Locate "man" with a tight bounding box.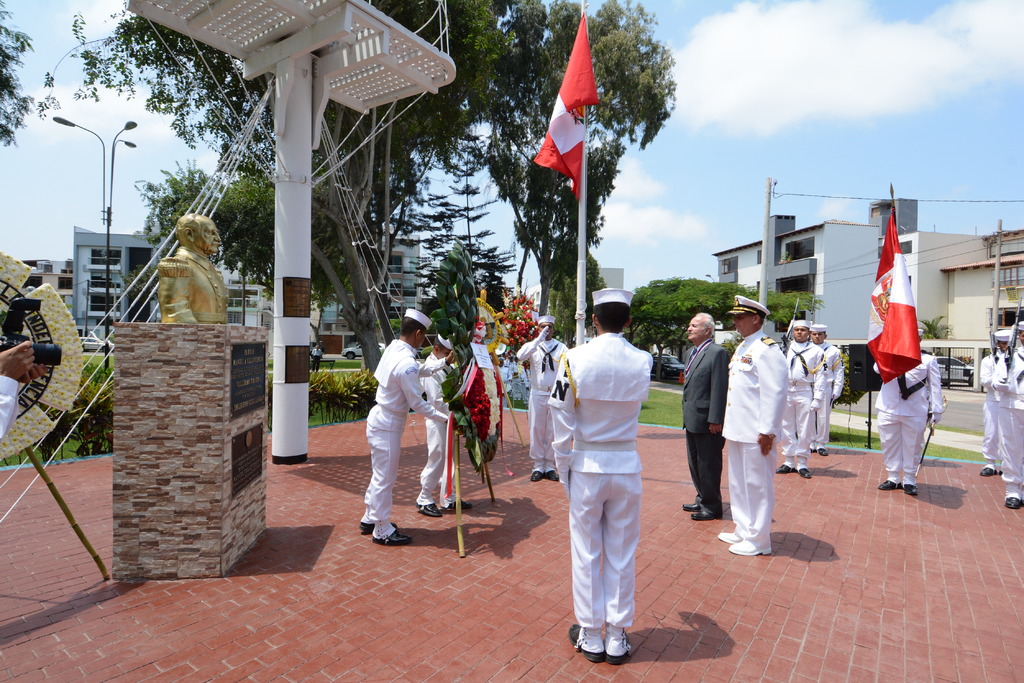
bbox=[806, 321, 844, 456].
